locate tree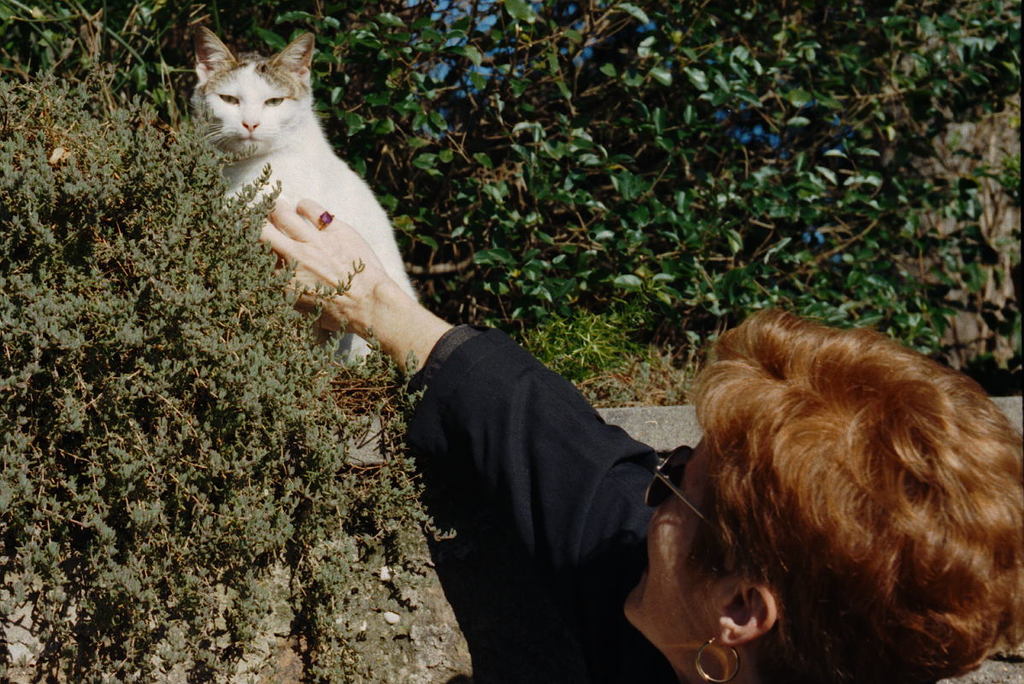
select_region(0, 0, 1023, 399)
